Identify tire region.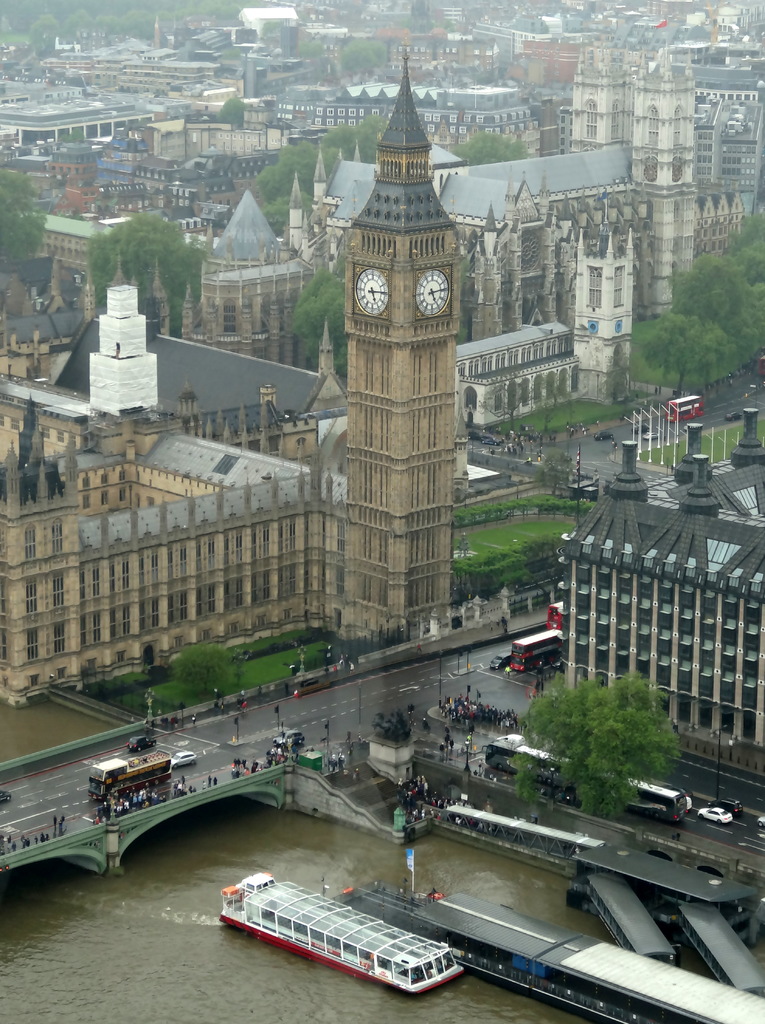
Region: pyautogui.locateOnScreen(296, 738, 303, 747).
